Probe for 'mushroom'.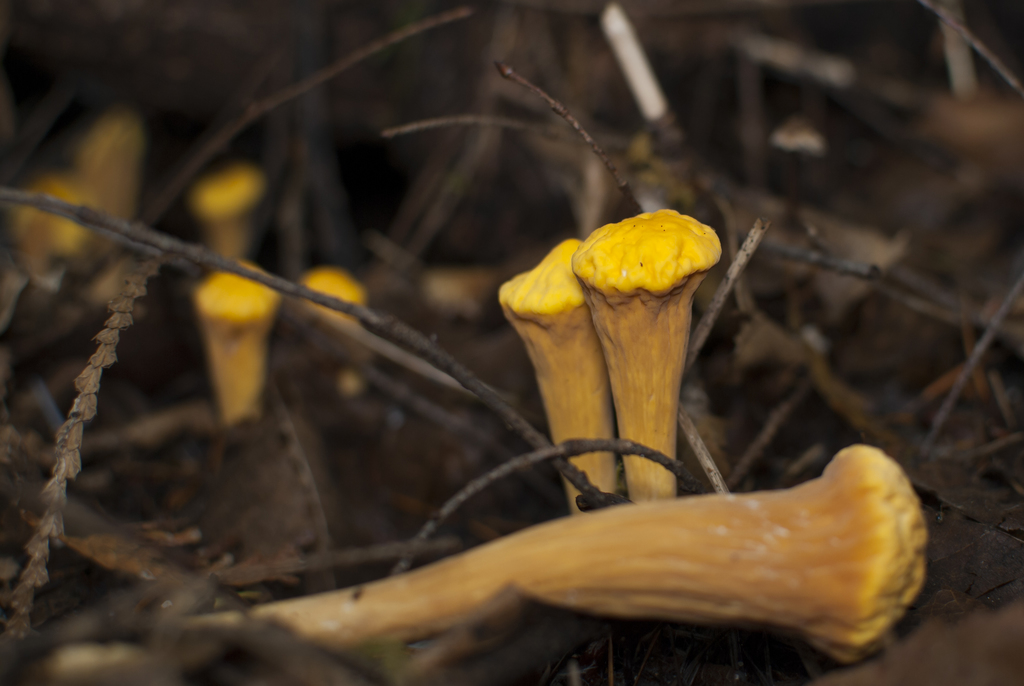
Probe result: locate(501, 240, 623, 516).
